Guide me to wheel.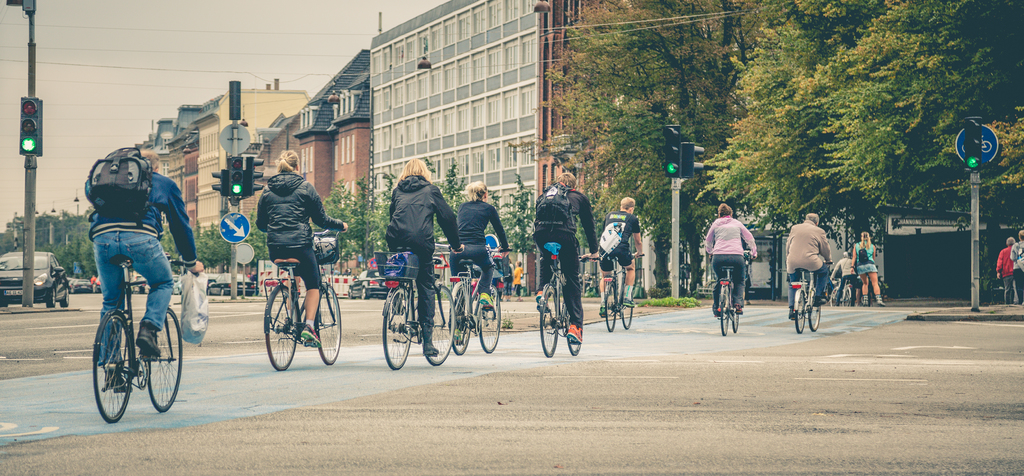
Guidance: select_region(829, 289, 838, 304).
